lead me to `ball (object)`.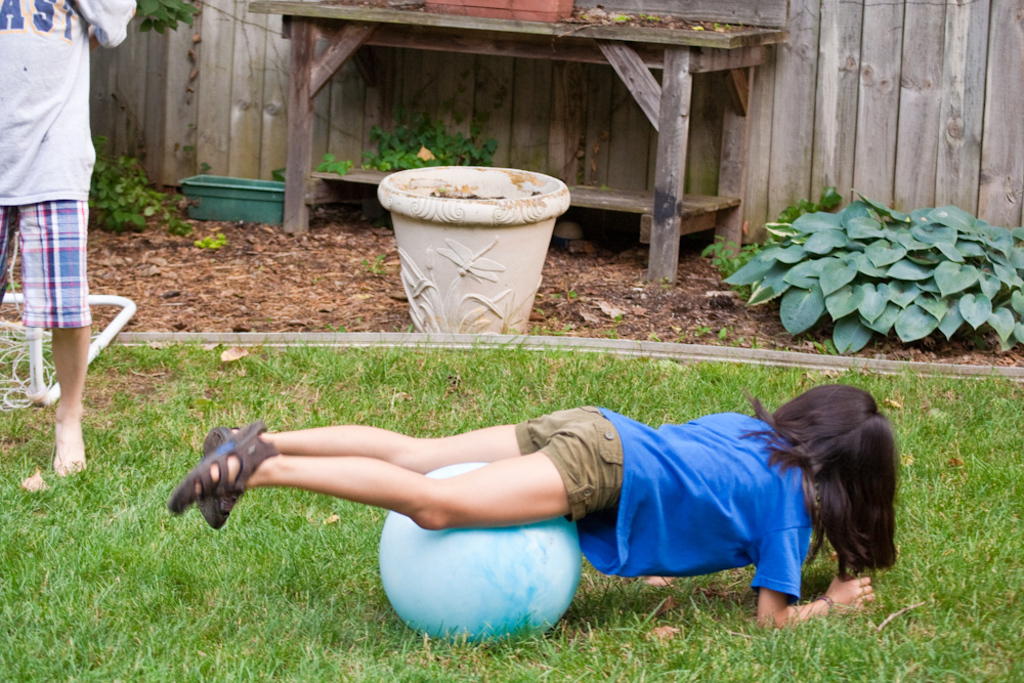
Lead to <region>379, 463, 580, 641</region>.
